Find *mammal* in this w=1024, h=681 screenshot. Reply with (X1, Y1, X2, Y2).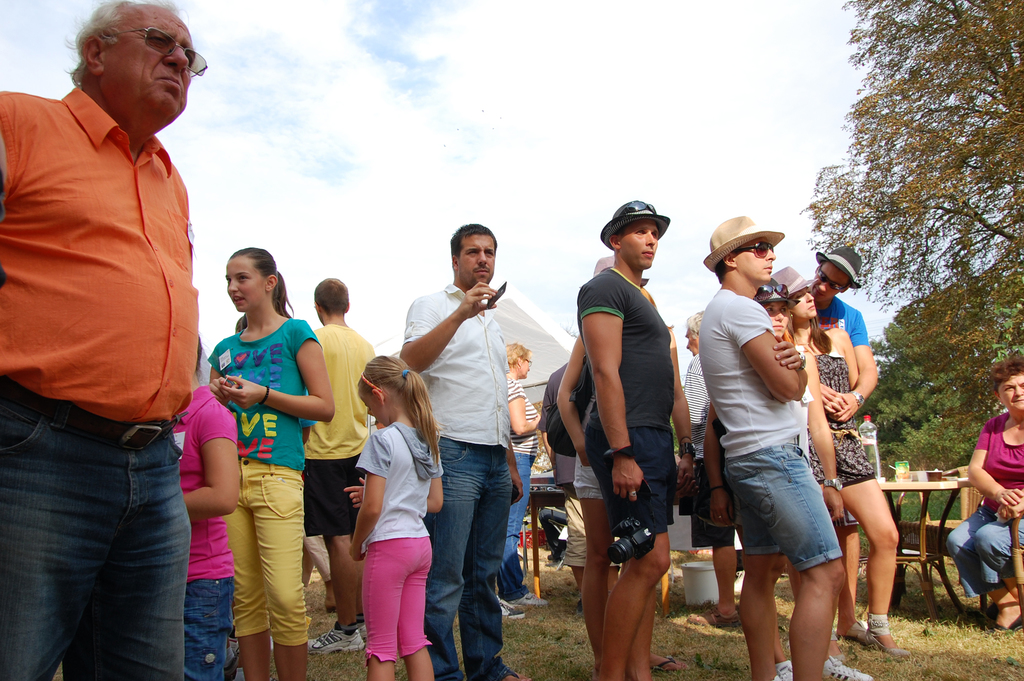
(674, 302, 744, 627).
